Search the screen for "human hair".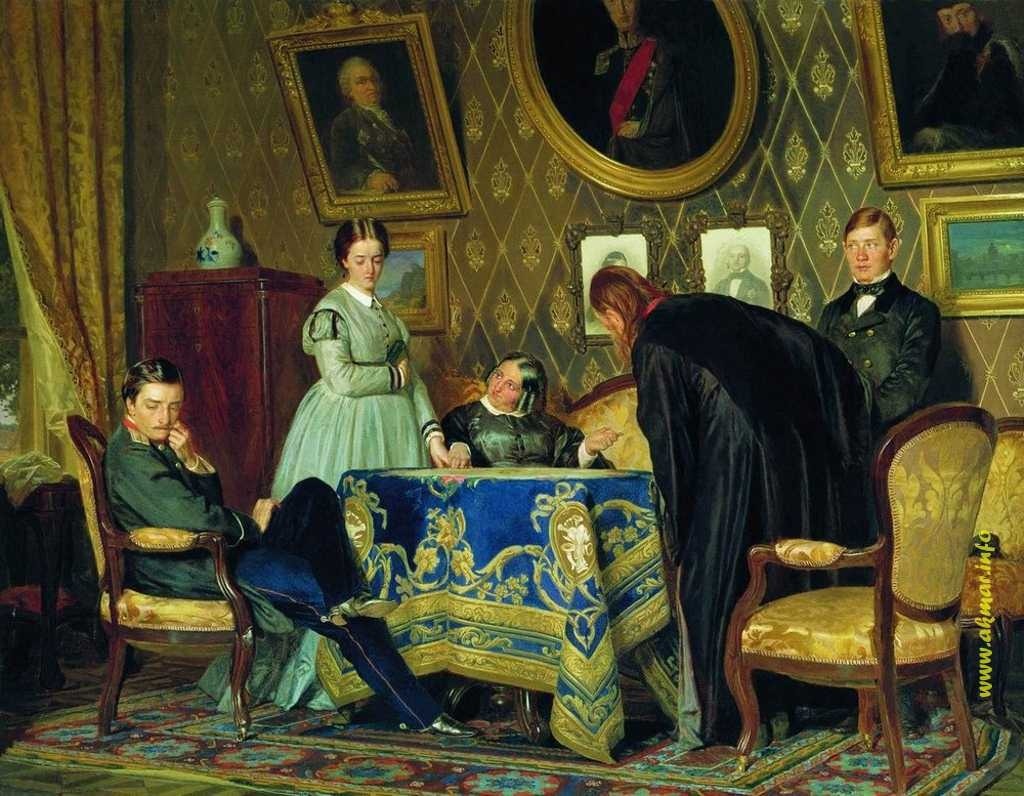
Found at box(482, 353, 551, 414).
